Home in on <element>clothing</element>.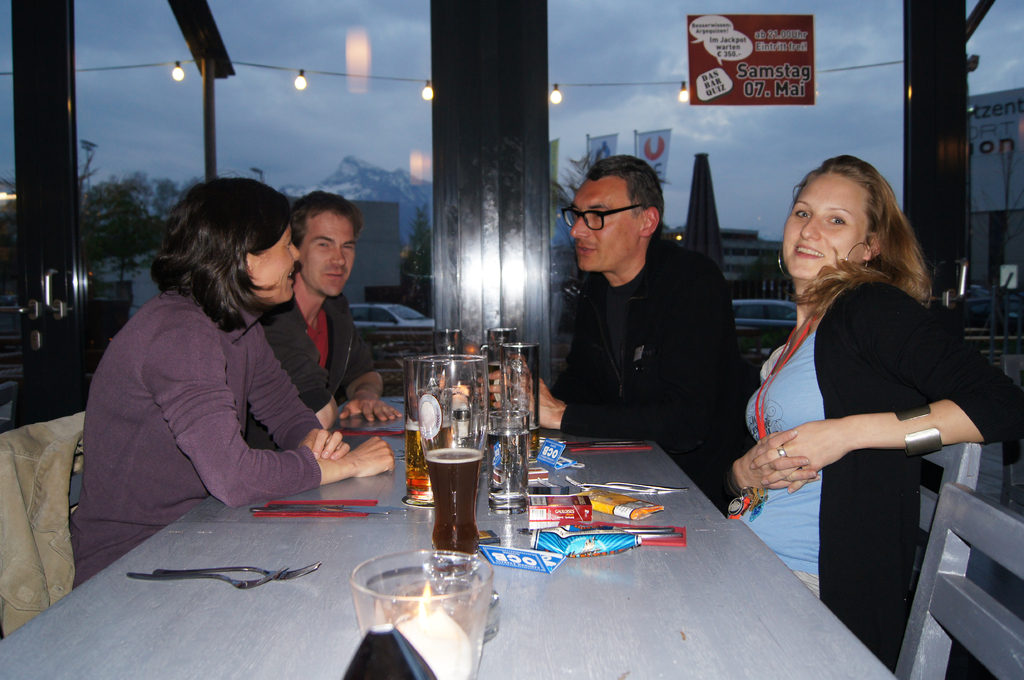
Homed in at l=237, t=286, r=365, b=455.
